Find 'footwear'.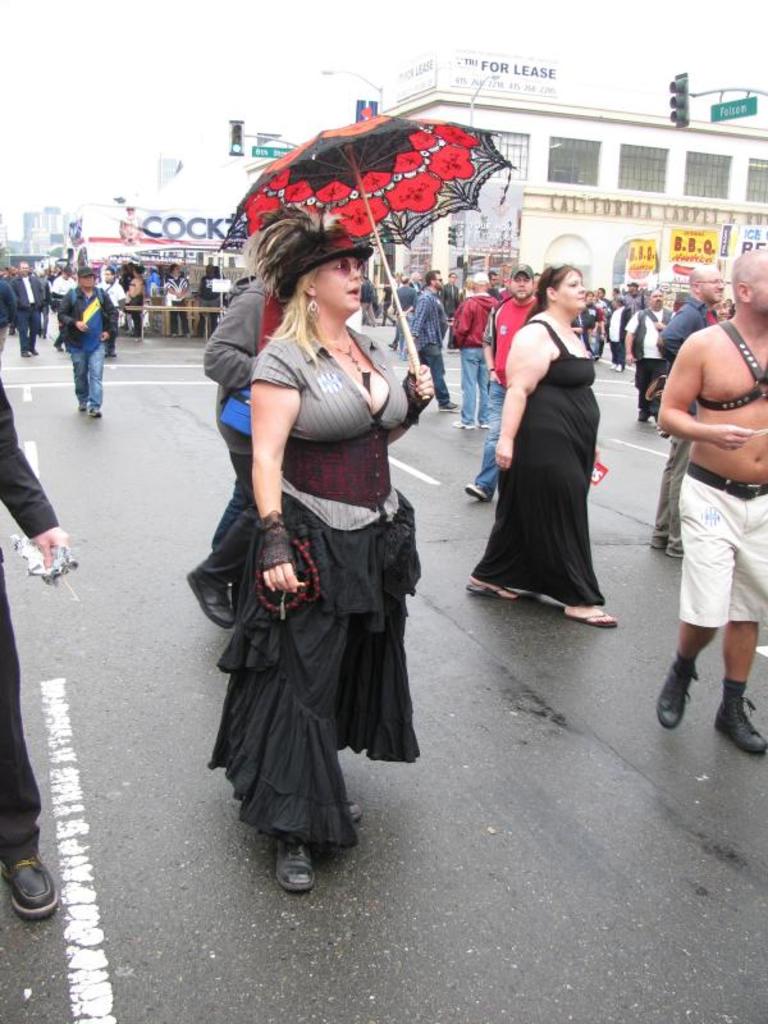
<box>461,576,520,604</box>.
